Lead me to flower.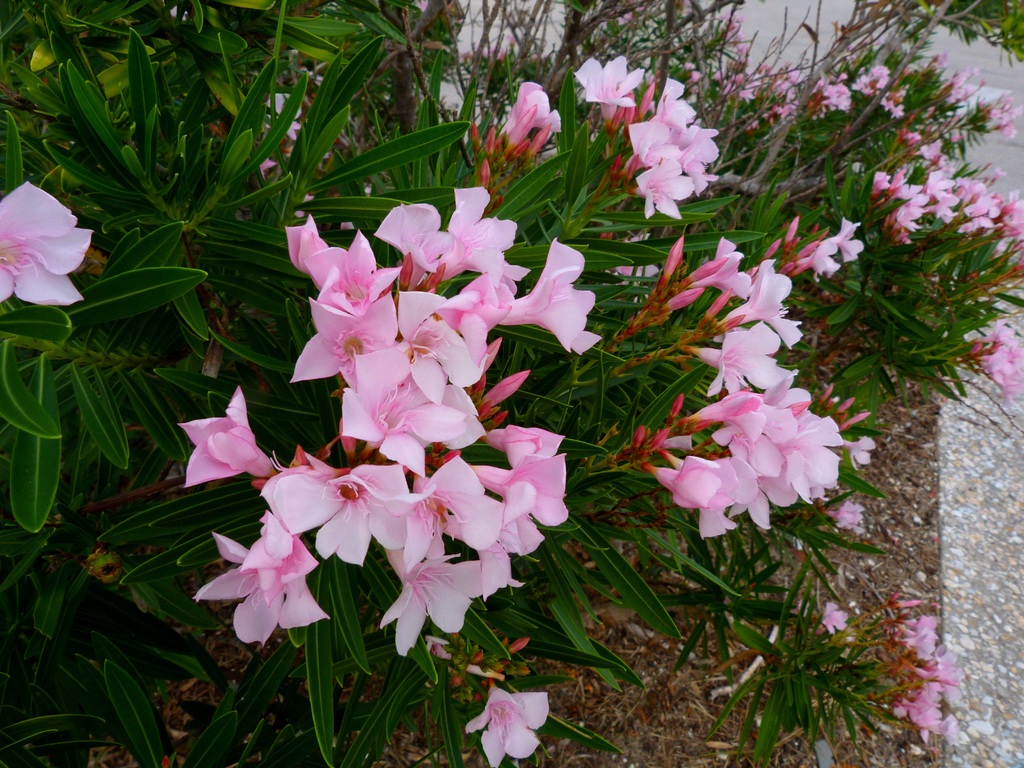
Lead to (left=799, top=241, right=841, bottom=281).
